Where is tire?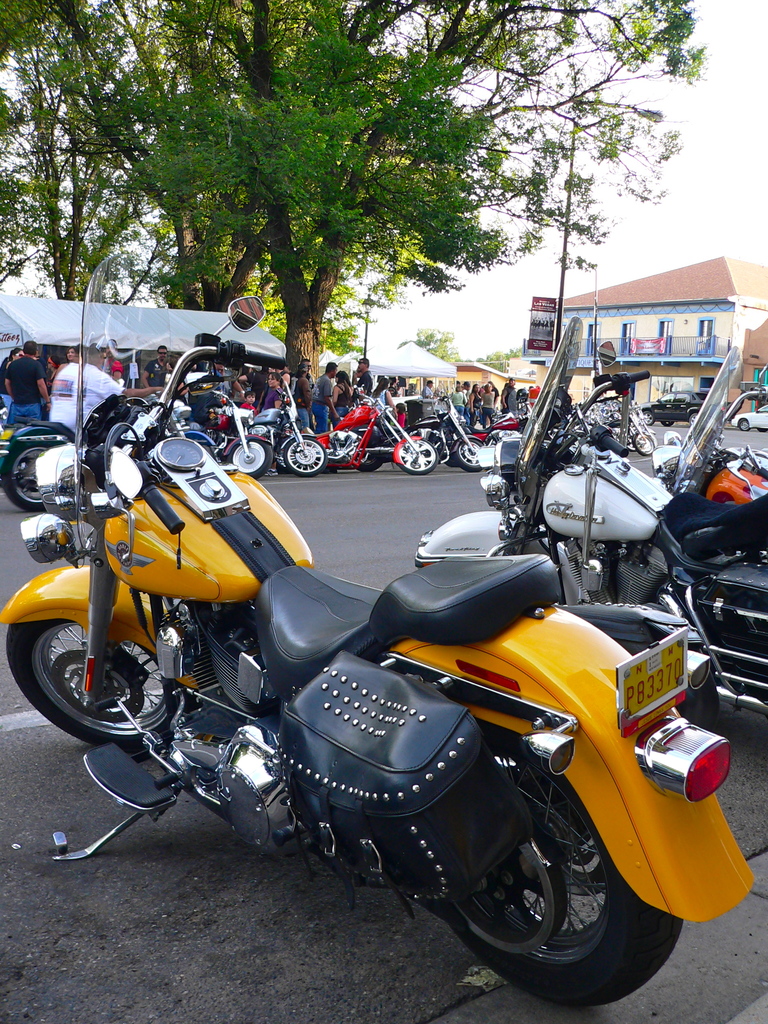
[284,438,326,476].
